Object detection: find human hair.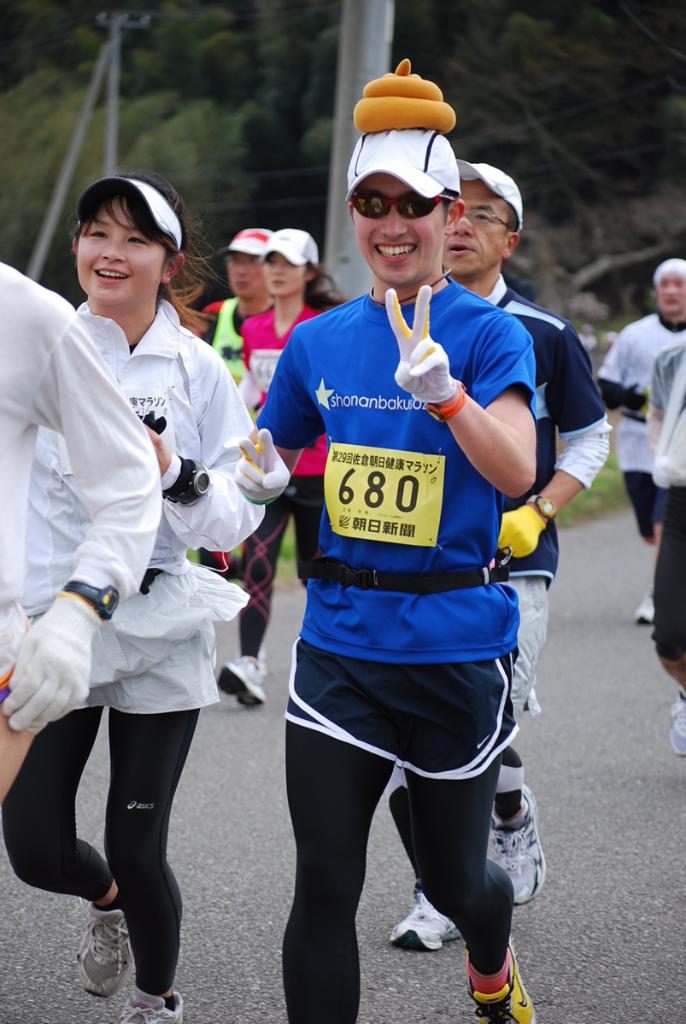
<bbox>307, 266, 346, 313</bbox>.
